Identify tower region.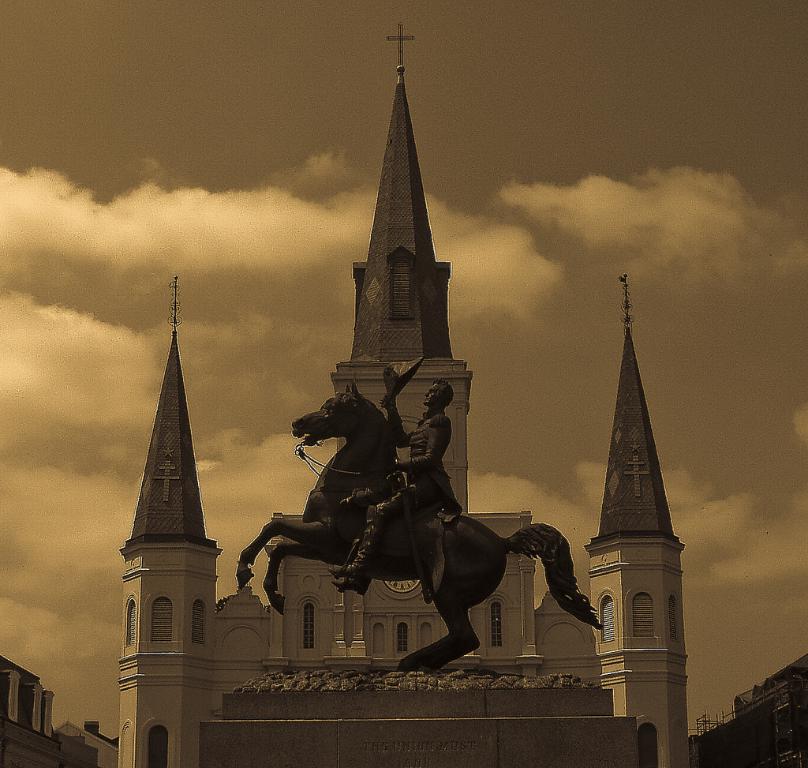
Region: 99:242:244:718.
